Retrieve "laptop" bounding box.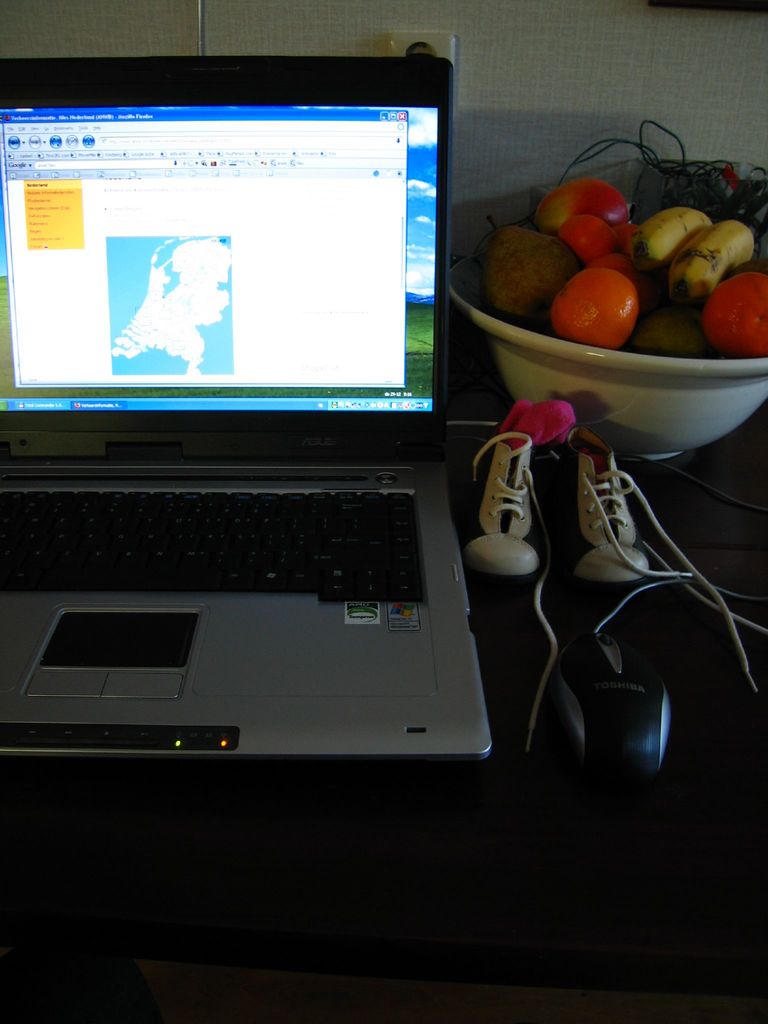
Bounding box: x1=0, y1=59, x2=493, y2=760.
